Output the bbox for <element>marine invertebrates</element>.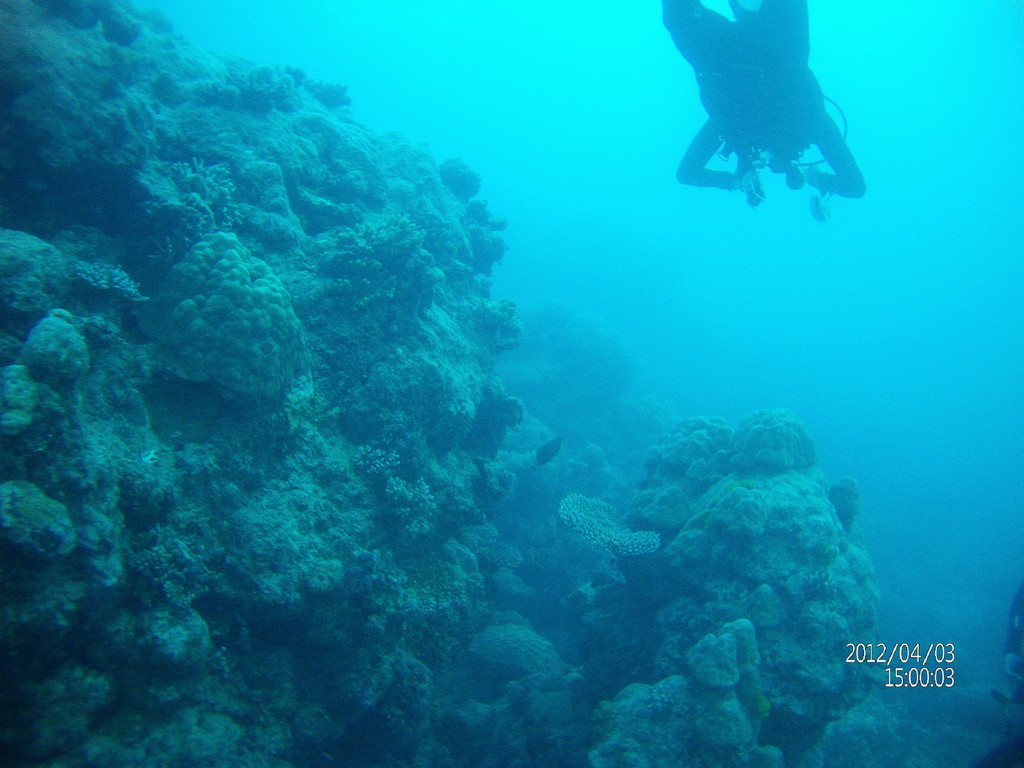
region(652, 404, 732, 468).
